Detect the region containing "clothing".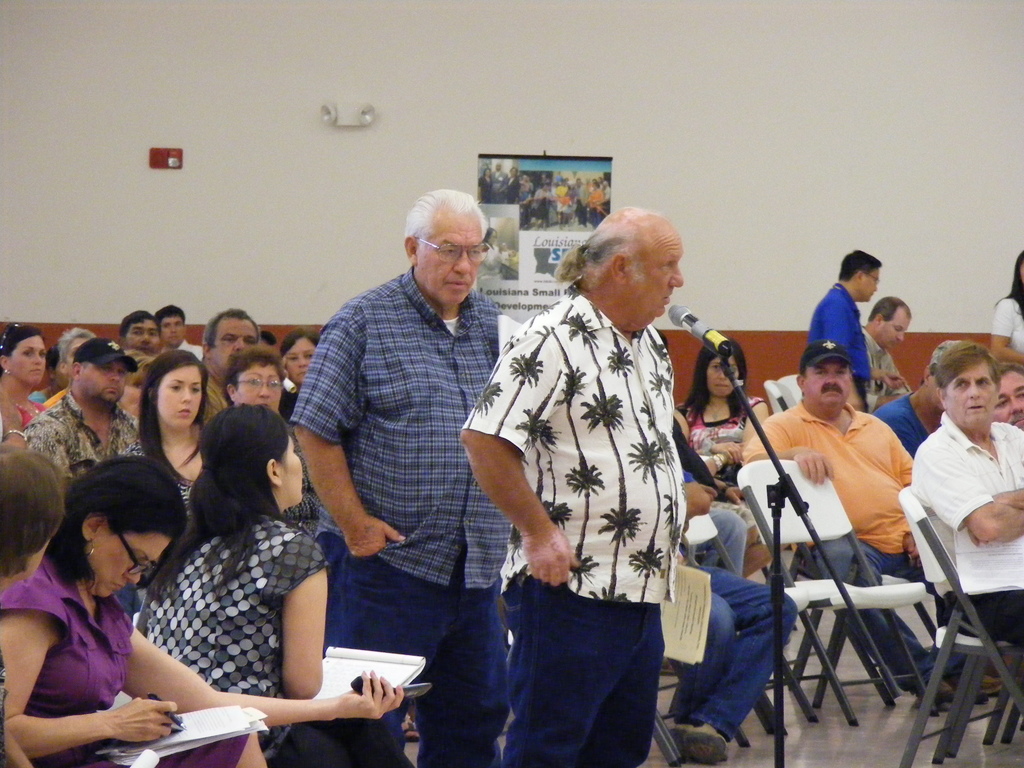
741,406,950,703.
